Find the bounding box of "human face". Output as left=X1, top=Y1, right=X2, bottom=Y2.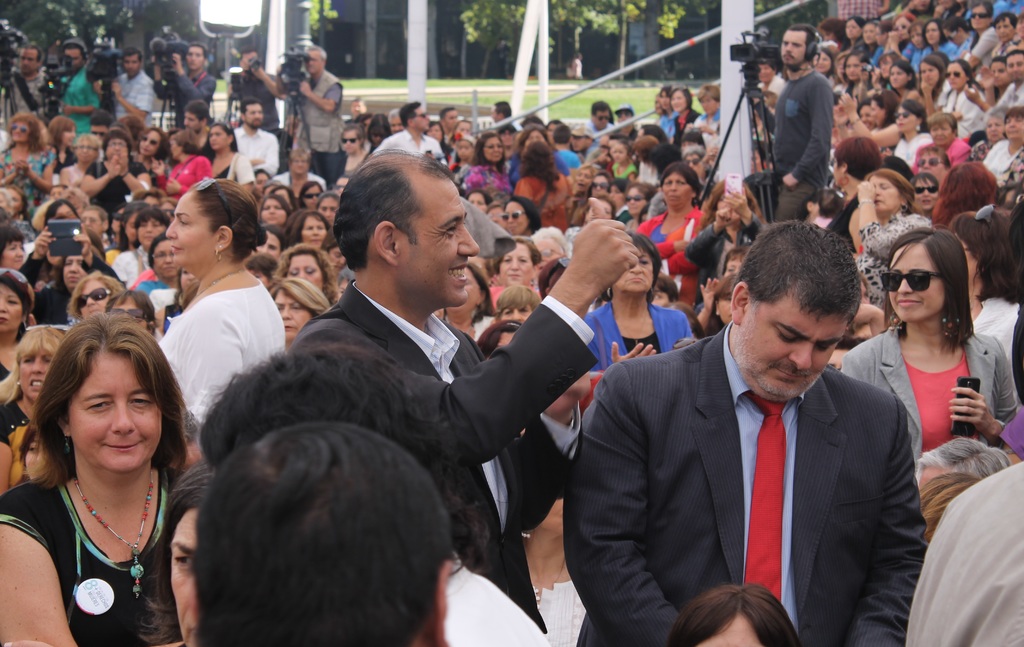
left=0, top=284, right=21, bottom=332.
